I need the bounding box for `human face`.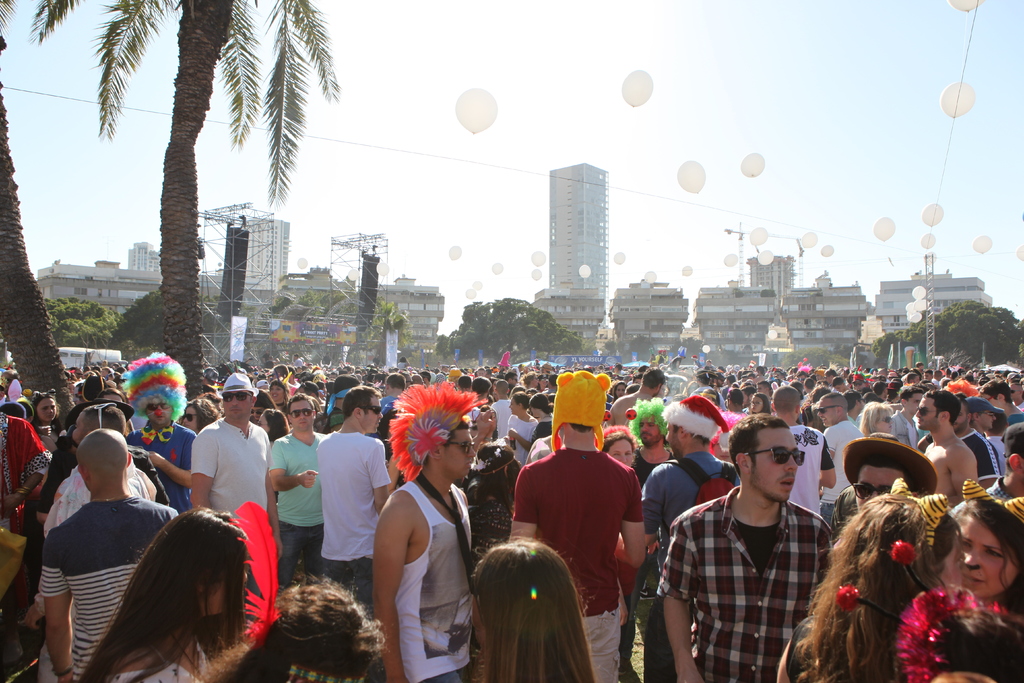
Here it is: <box>913,374,920,384</box>.
